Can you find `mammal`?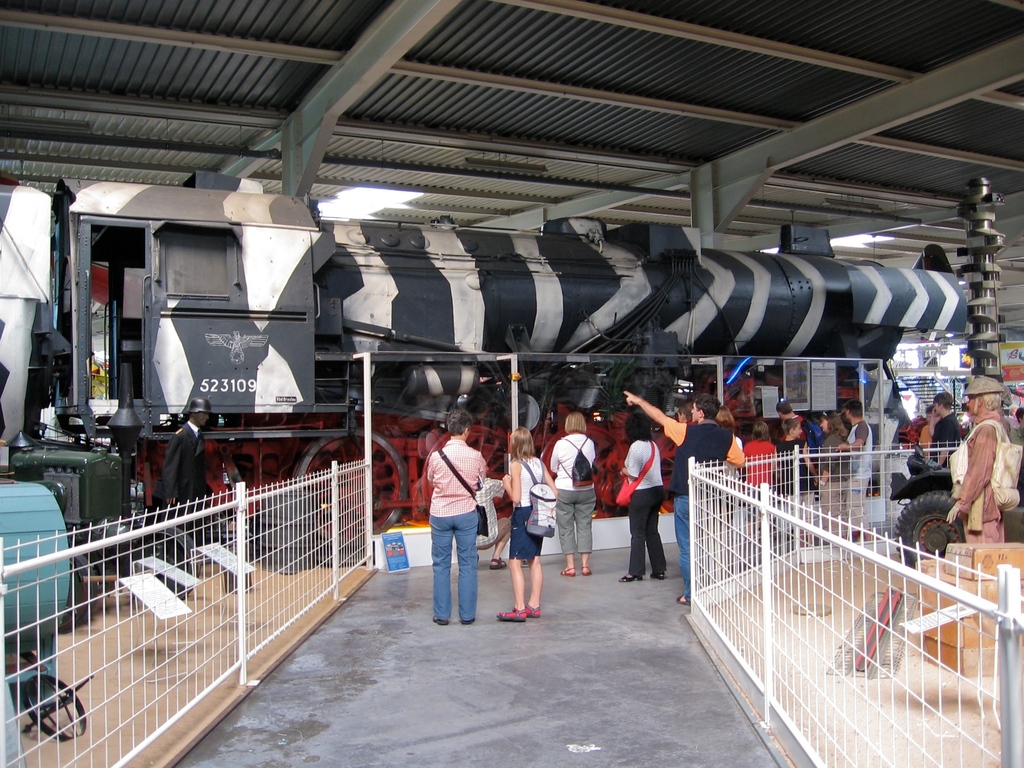
Yes, bounding box: [918,406,940,457].
